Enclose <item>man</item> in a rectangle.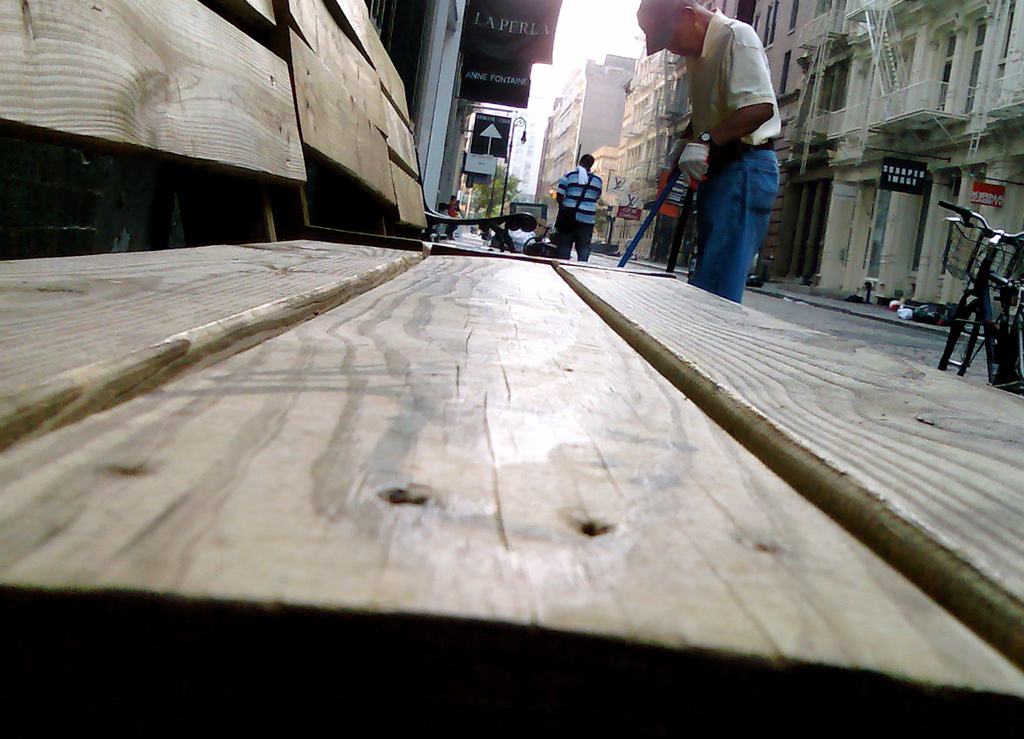
(left=555, top=149, right=605, bottom=260).
